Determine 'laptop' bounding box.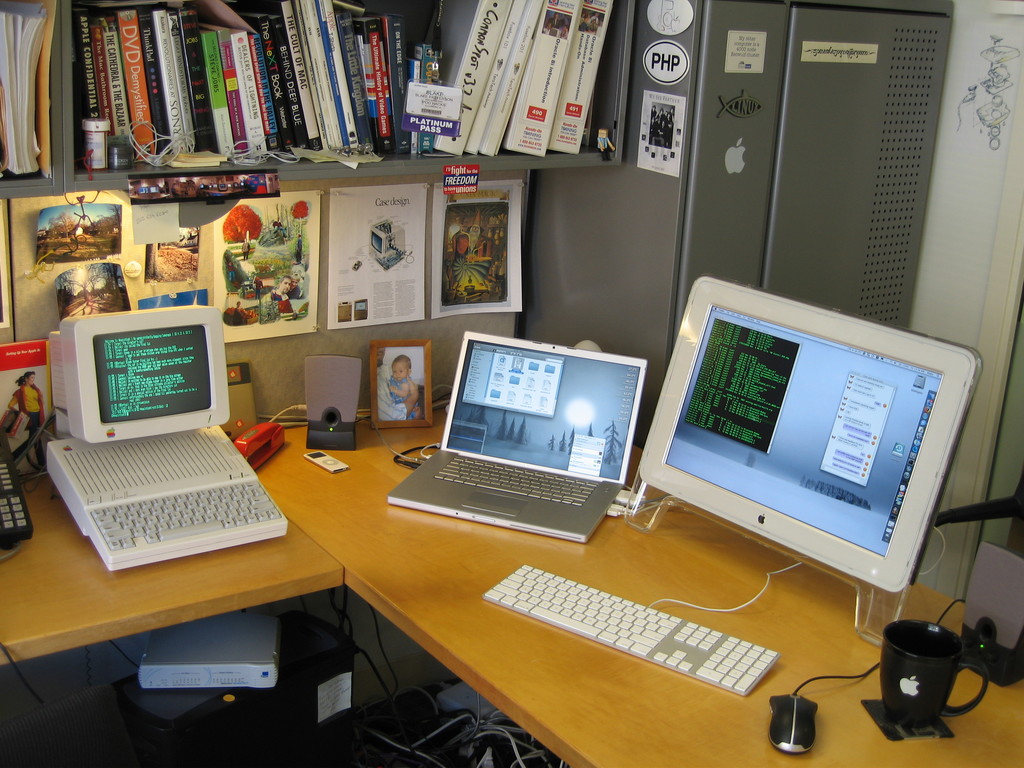
Determined: [left=384, top=327, right=642, bottom=553].
